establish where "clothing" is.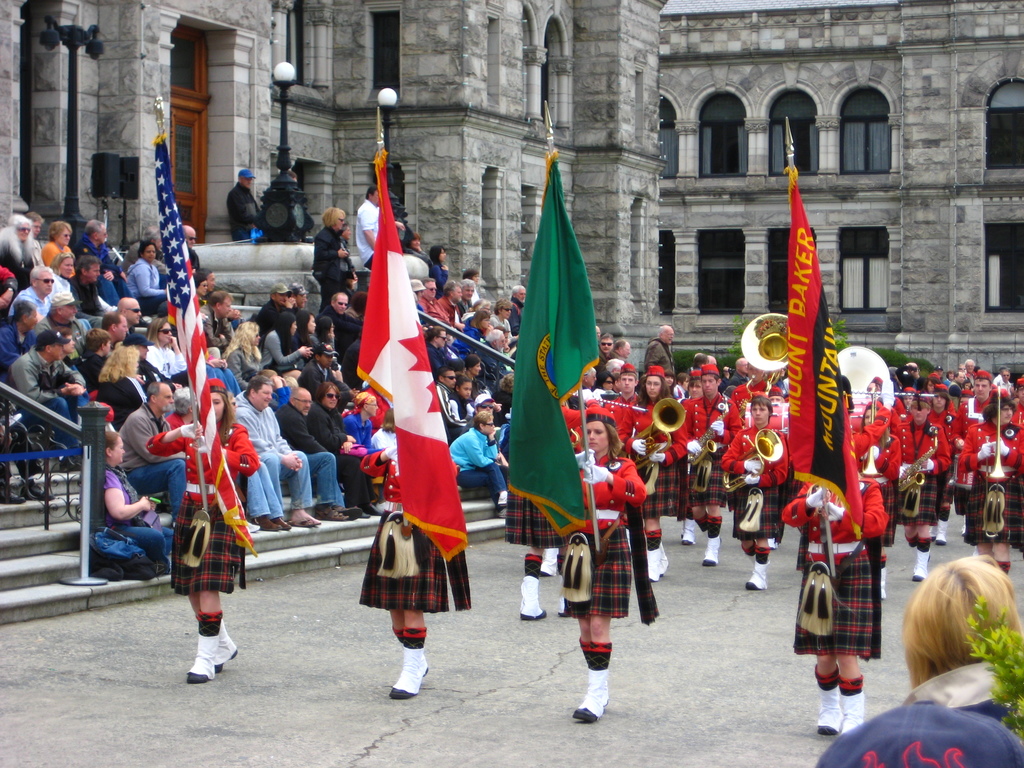
Established at box(492, 428, 518, 458).
